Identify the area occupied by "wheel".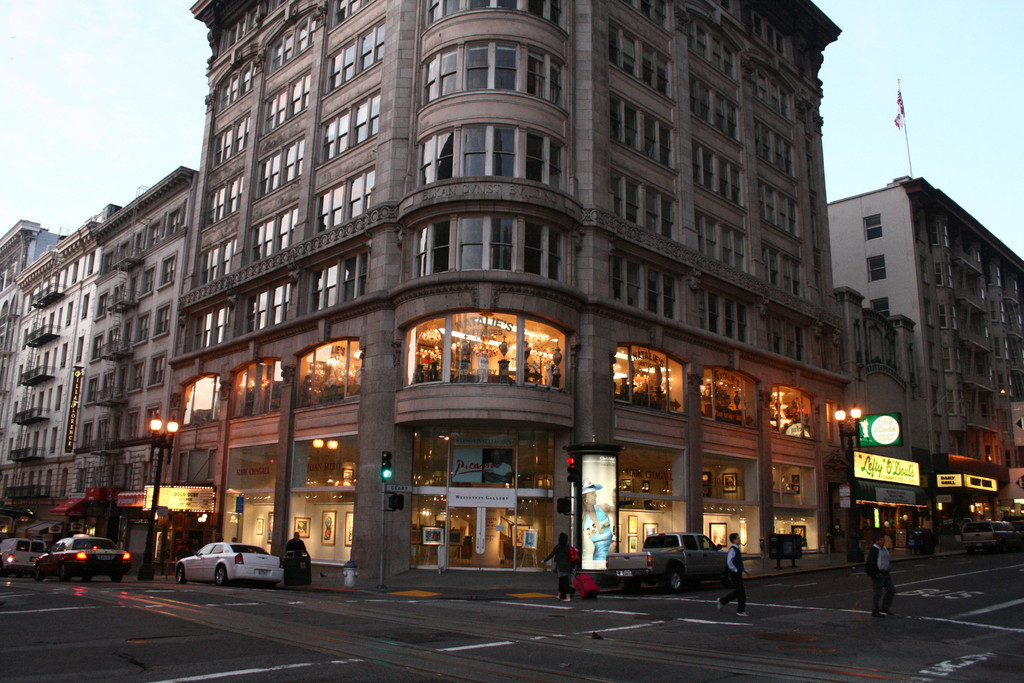
Area: 79, 557, 92, 580.
